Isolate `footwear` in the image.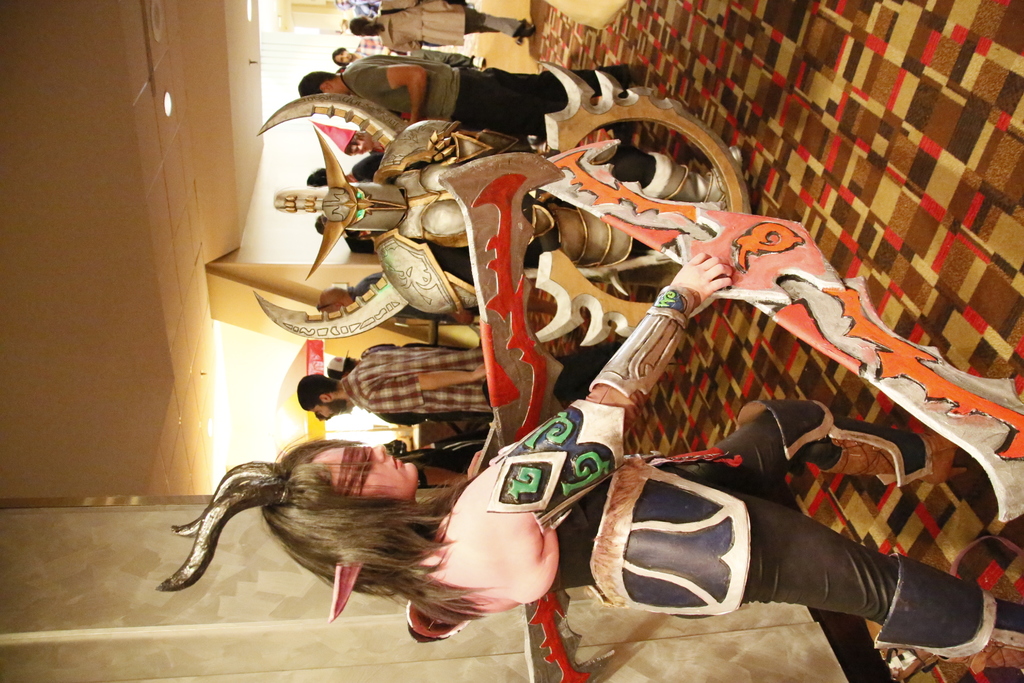
Isolated region: detection(546, 206, 735, 270).
